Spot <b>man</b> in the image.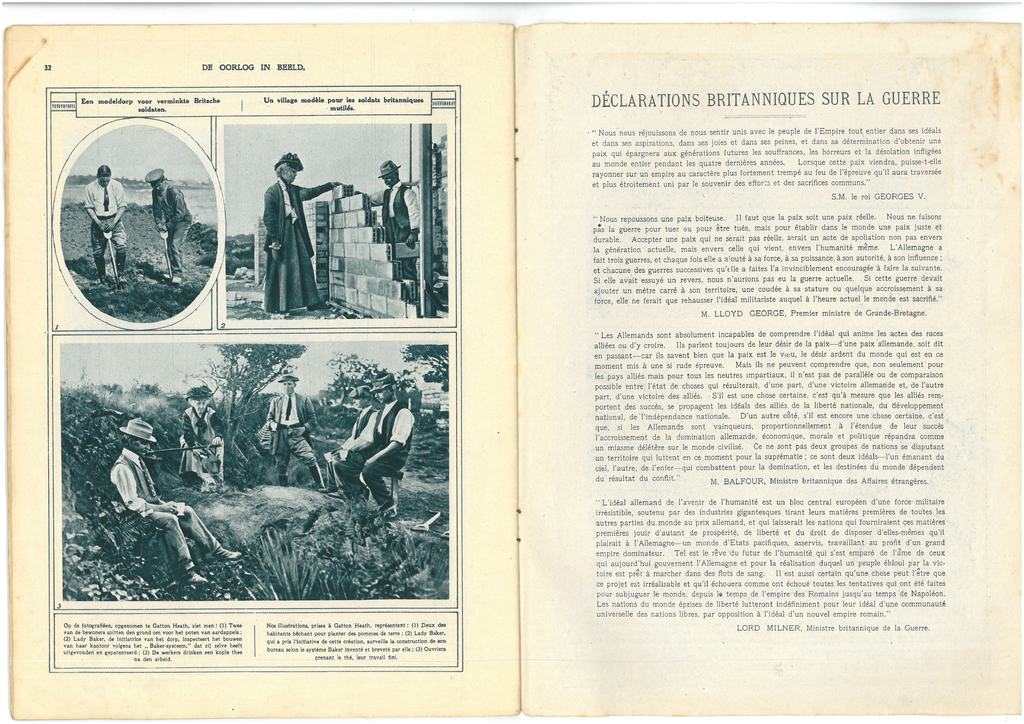
<b>man</b> found at pyautogui.locateOnScreen(145, 167, 193, 287).
